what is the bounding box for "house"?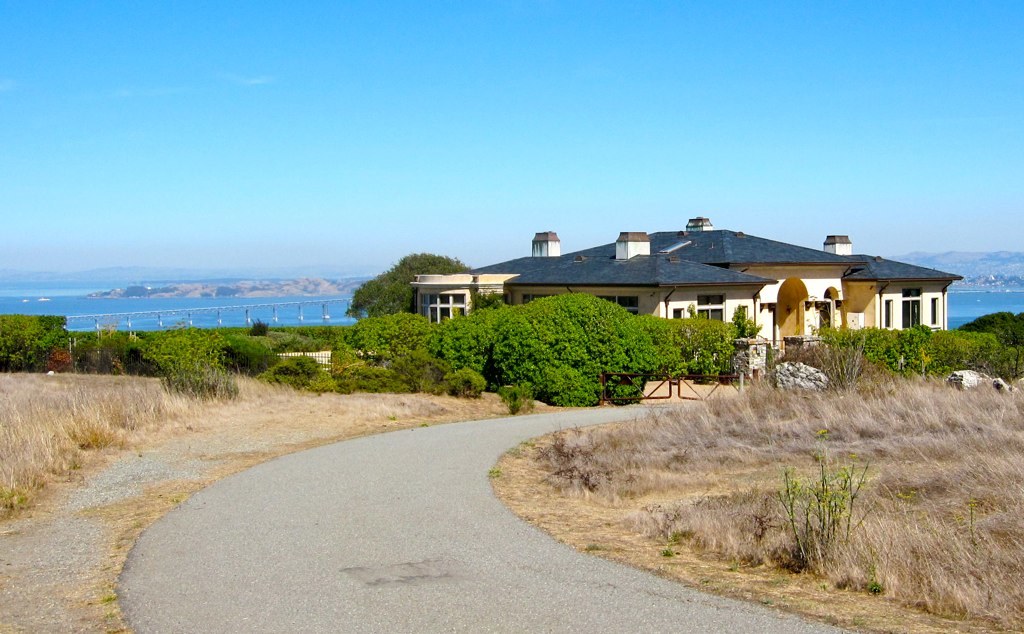
bbox=[400, 210, 939, 391].
